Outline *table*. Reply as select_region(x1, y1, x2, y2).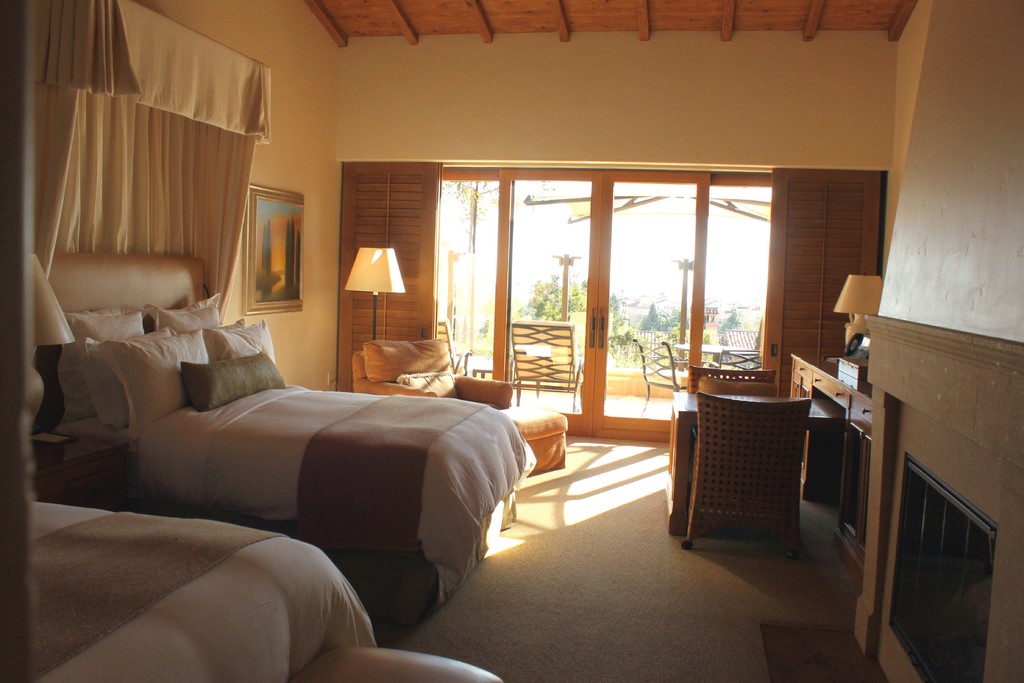
select_region(674, 342, 755, 362).
